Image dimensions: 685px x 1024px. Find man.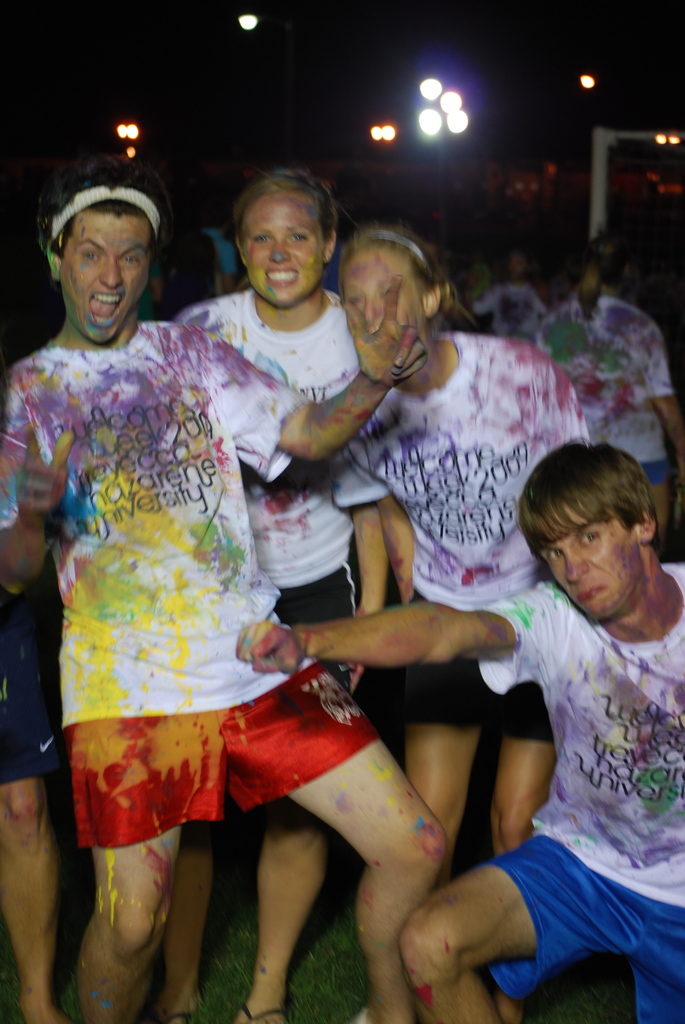
detection(0, 155, 453, 1023).
